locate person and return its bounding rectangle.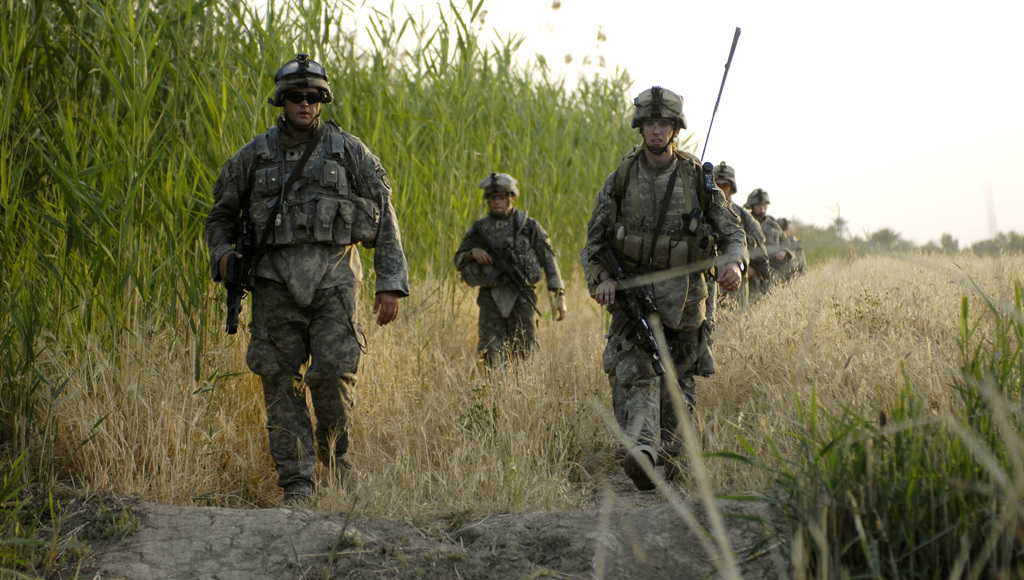
Rect(582, 85, 753, 486).
